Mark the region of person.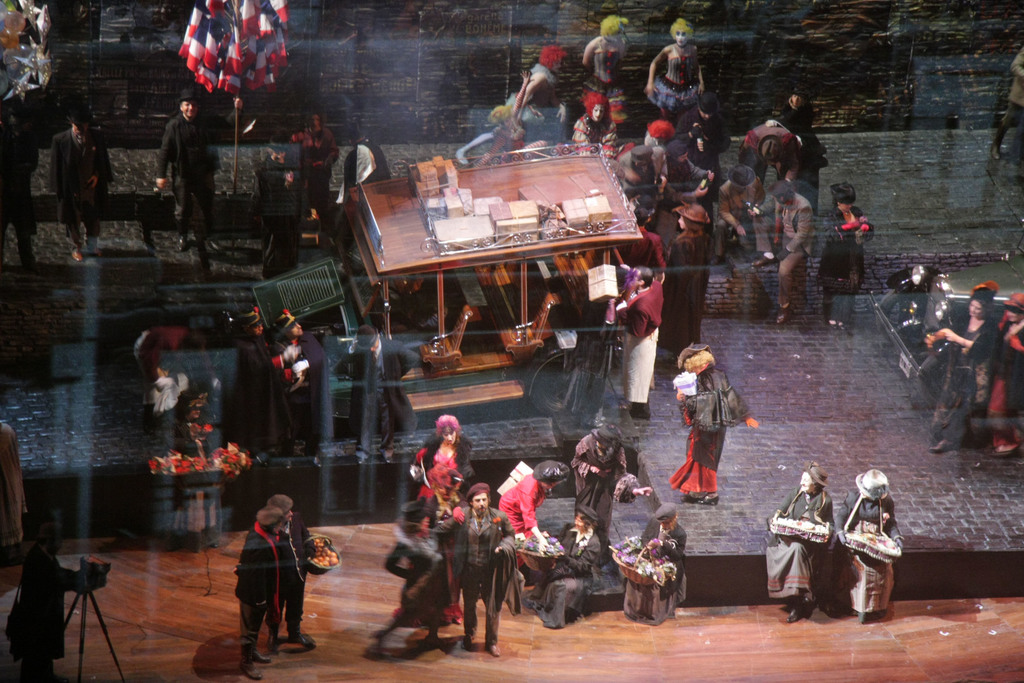
Region: 989:50:1023:160.
